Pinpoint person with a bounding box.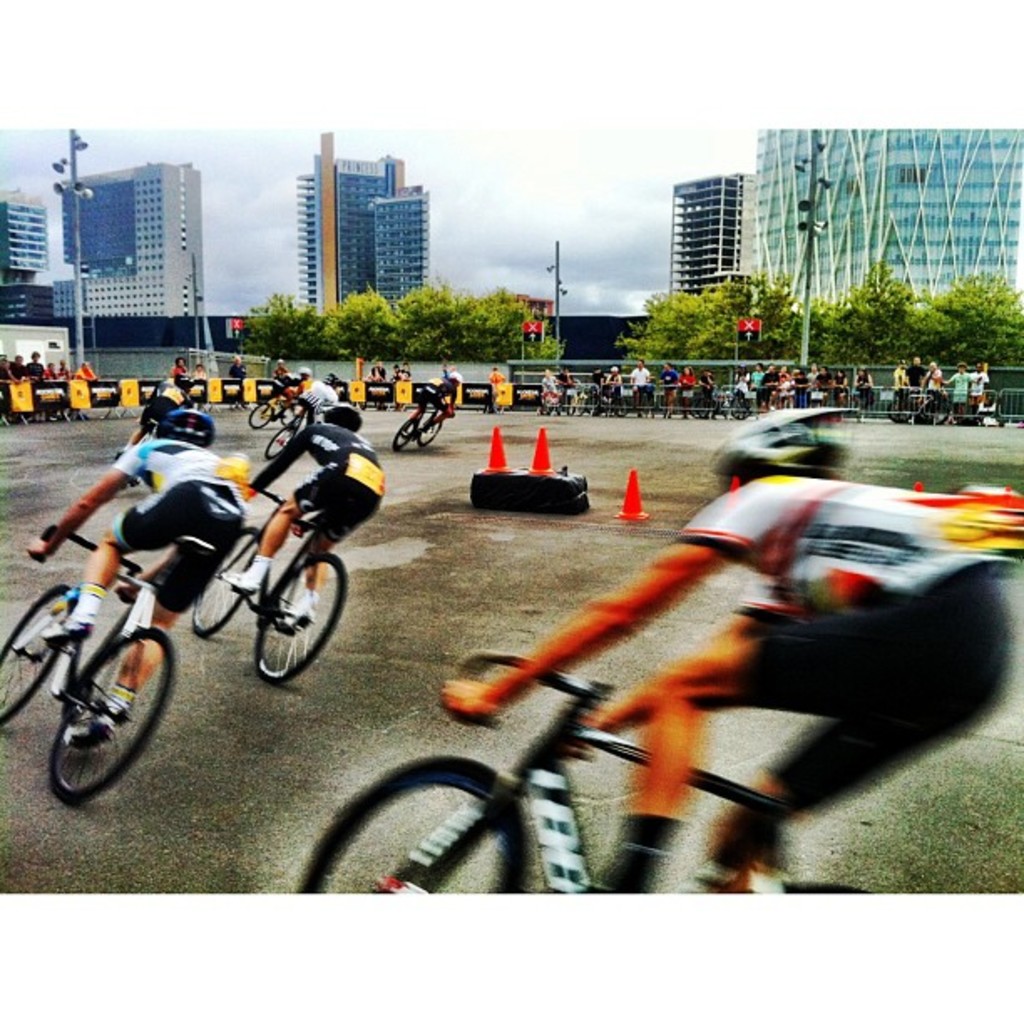
[249, 392, 392, 626].
